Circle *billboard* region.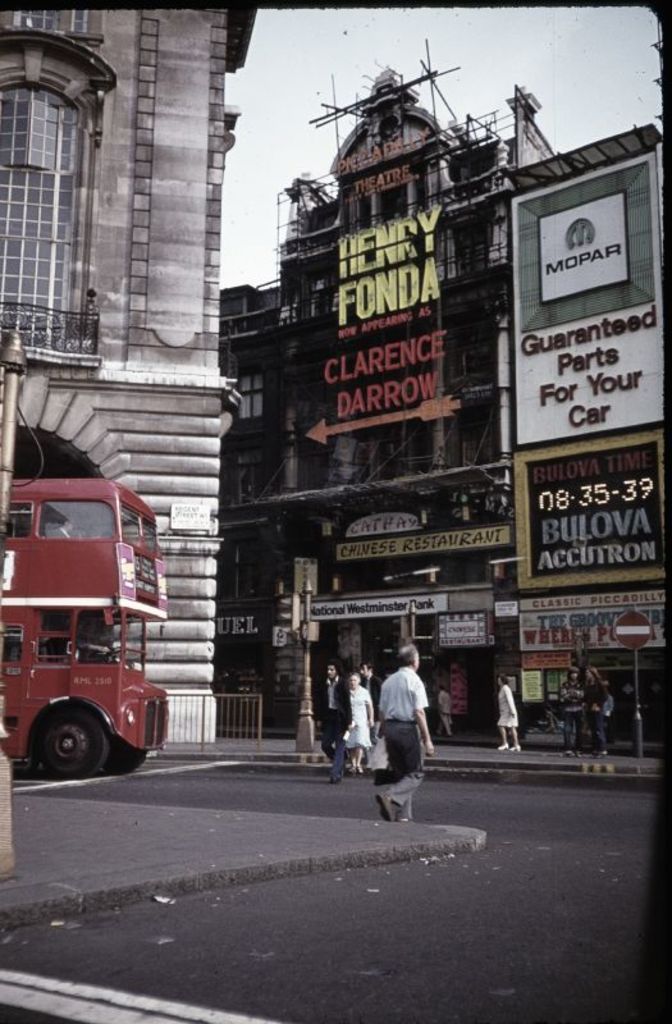
Region: 536,192,631,293.
